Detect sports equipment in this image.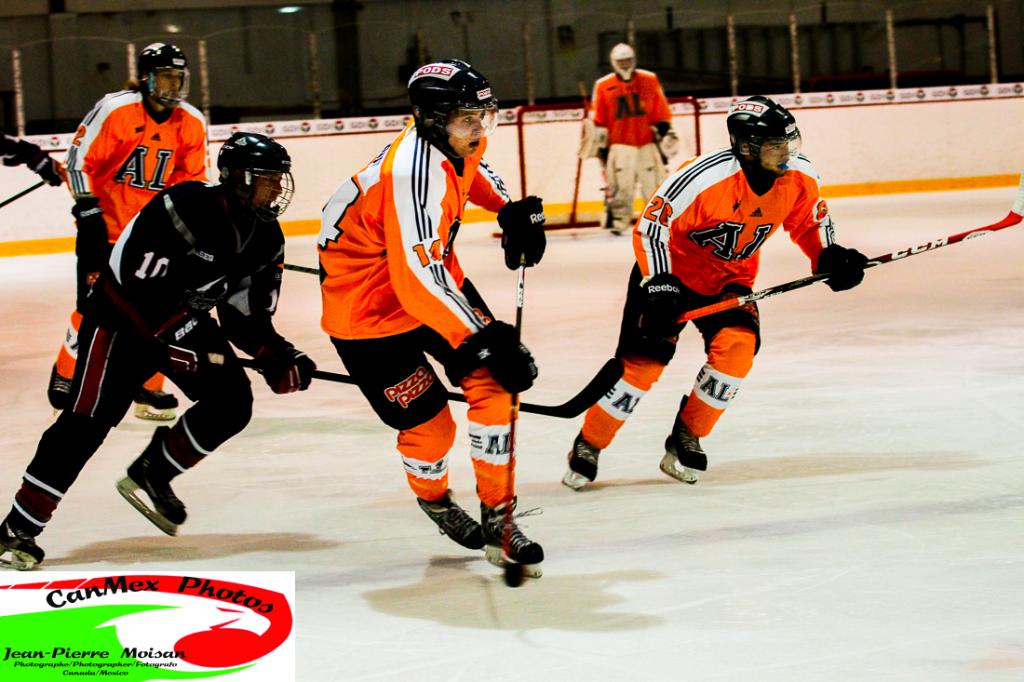
Detection: detection(200, 351, 619, 420).
